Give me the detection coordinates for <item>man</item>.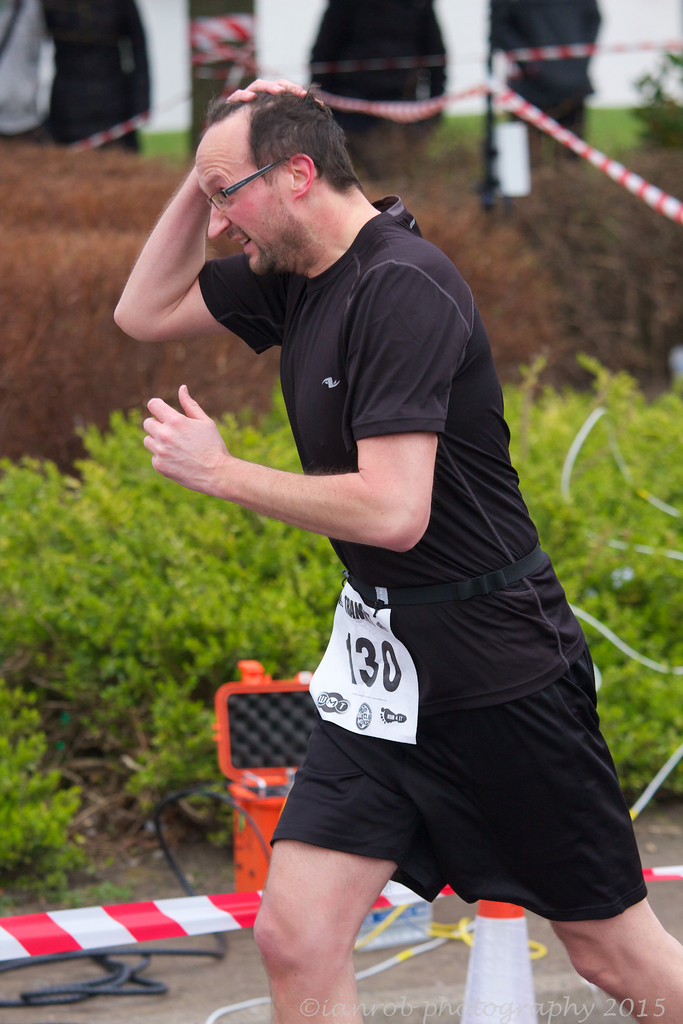
120,86,682,1023.
